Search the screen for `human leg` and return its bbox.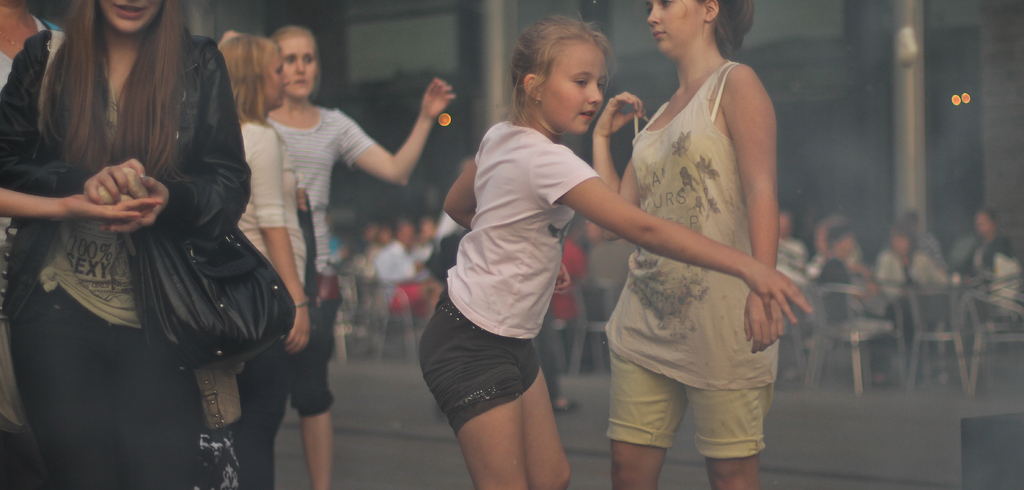
Found: (left=417, top=294, right=572, bottom=488).
